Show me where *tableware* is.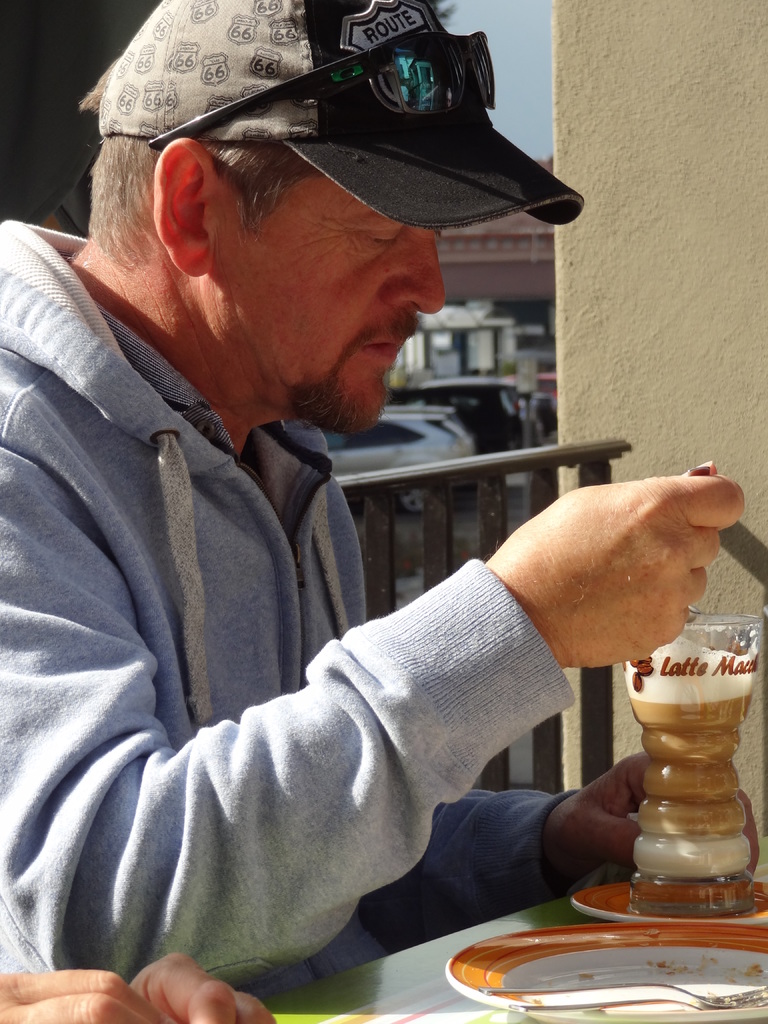
*tableware* is at bbox=[559, 870, 767, 920].
